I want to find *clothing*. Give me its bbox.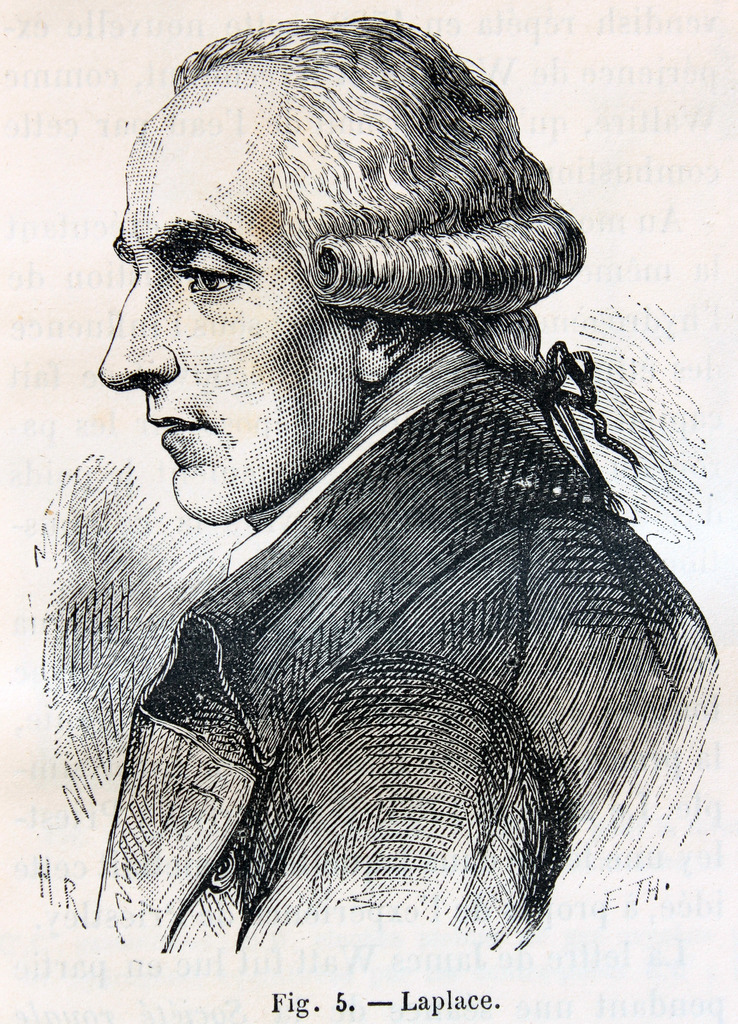
50,169,687,943.
